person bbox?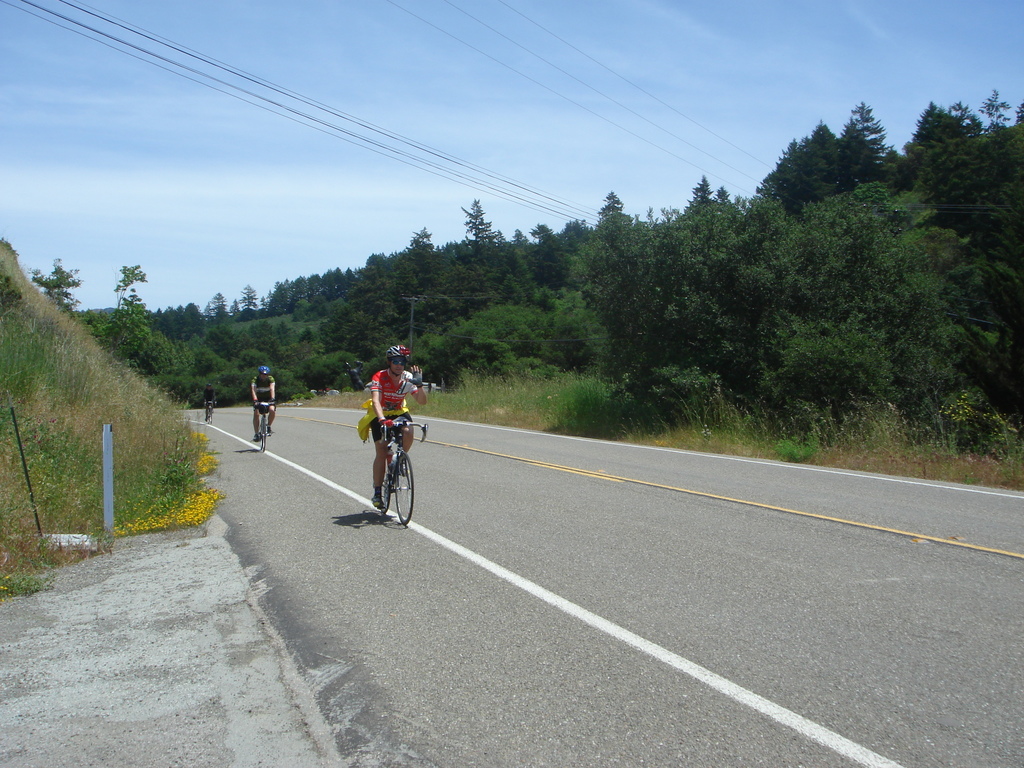
{"left": 243, "top": 358, "right": 283, "bottom": 449}
